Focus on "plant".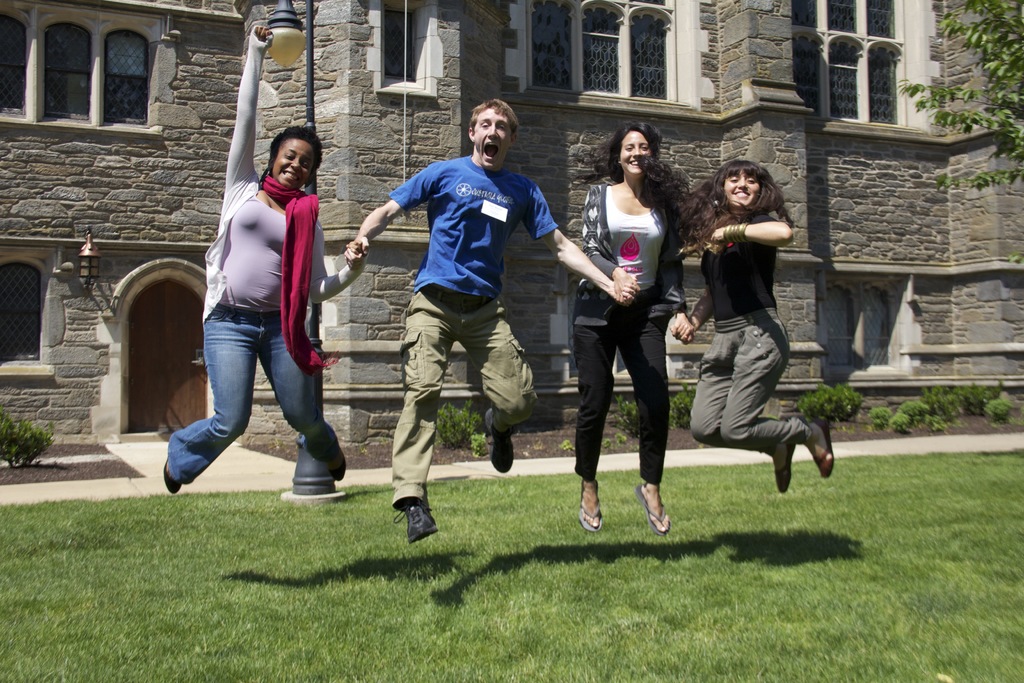
Focused at (903,394,932,425).
